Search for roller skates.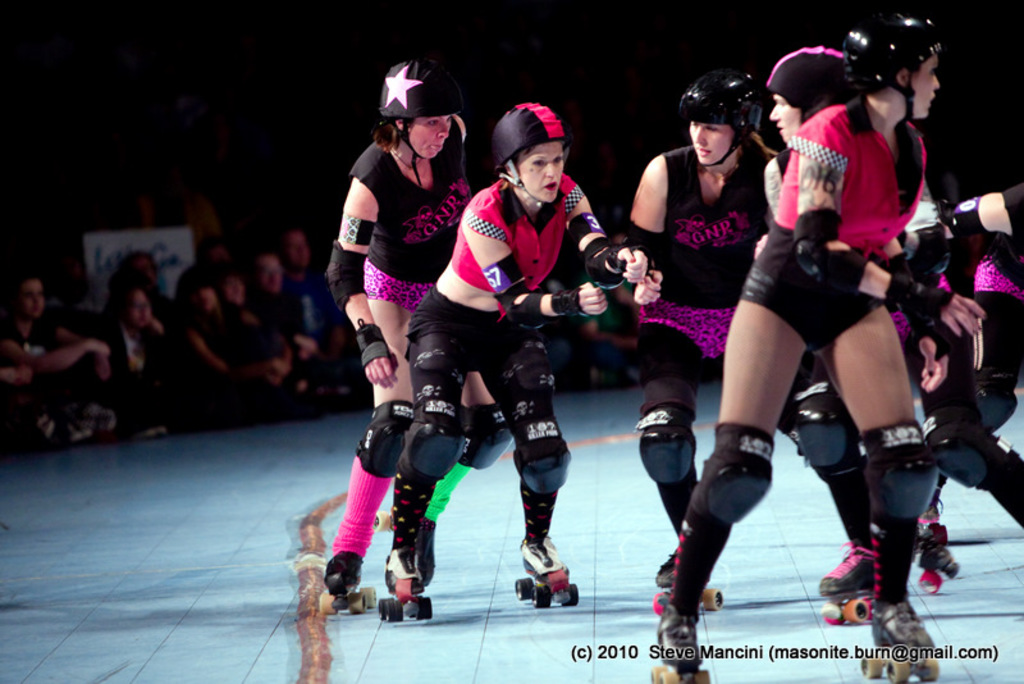
Found at [x1=314, y1=550, x2=376, y2=616].
